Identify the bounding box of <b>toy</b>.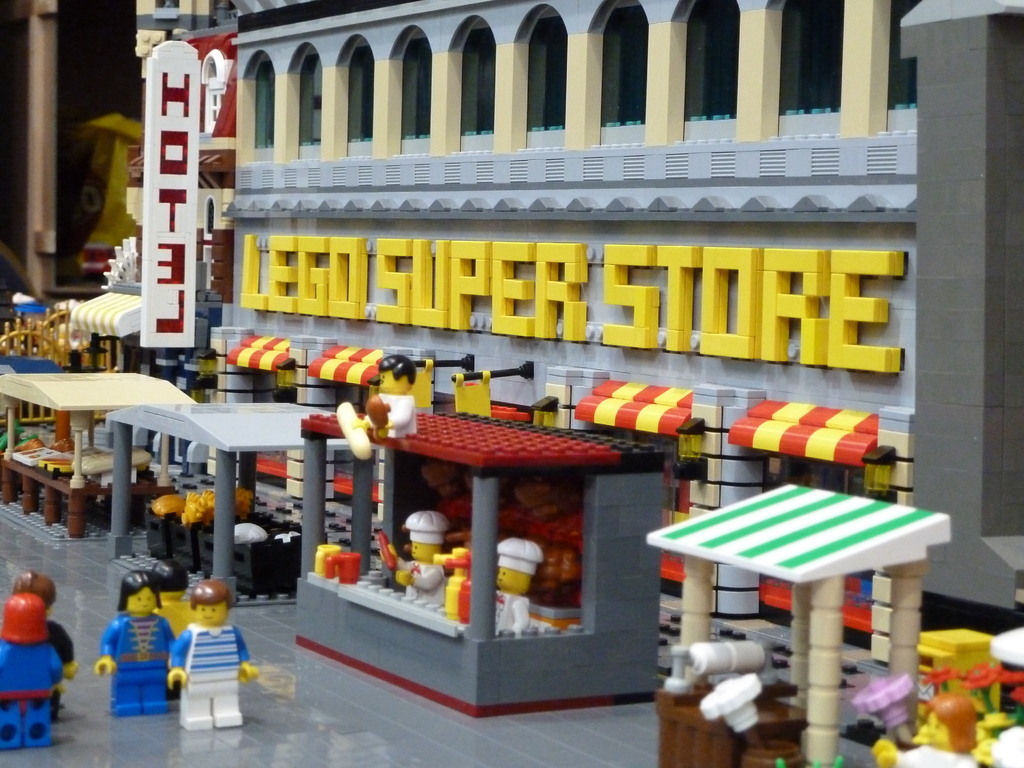
692,638,769,693.
